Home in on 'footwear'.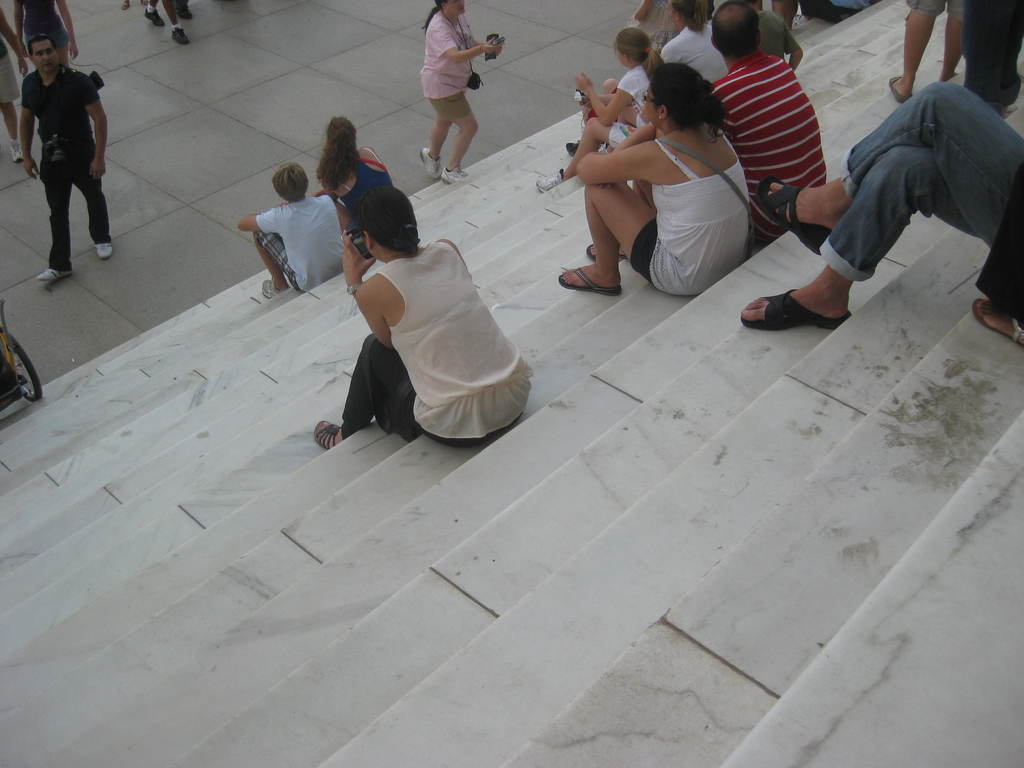
Homed in at (left=33, top=266, right=76, bottom=287).
